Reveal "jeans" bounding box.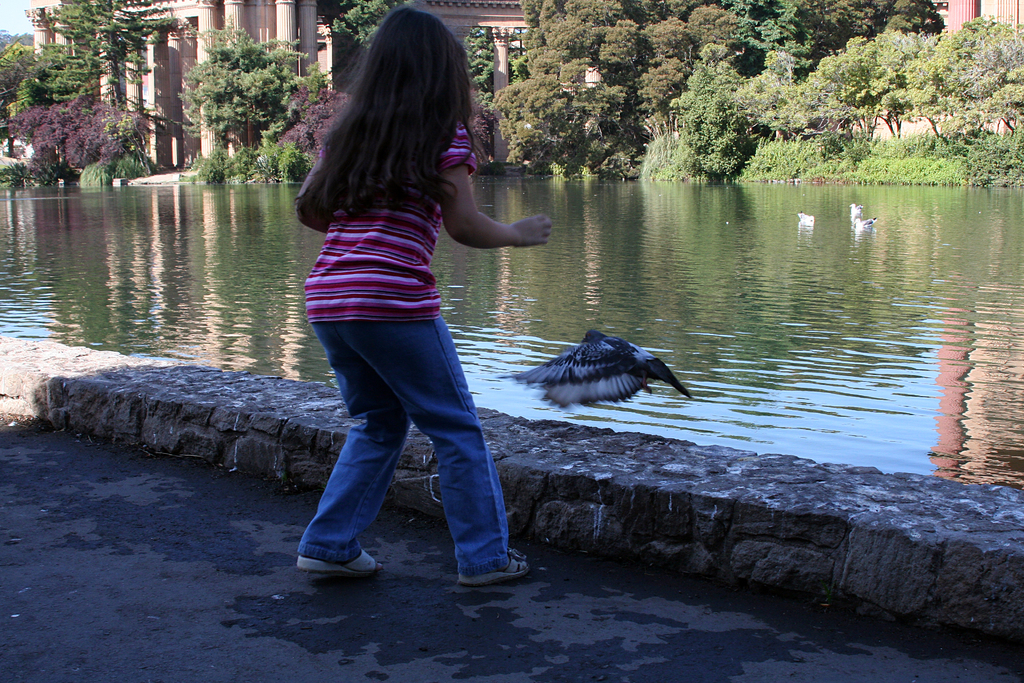
Revealed: (x1=301, y1=298, x2=506, y2=588).
